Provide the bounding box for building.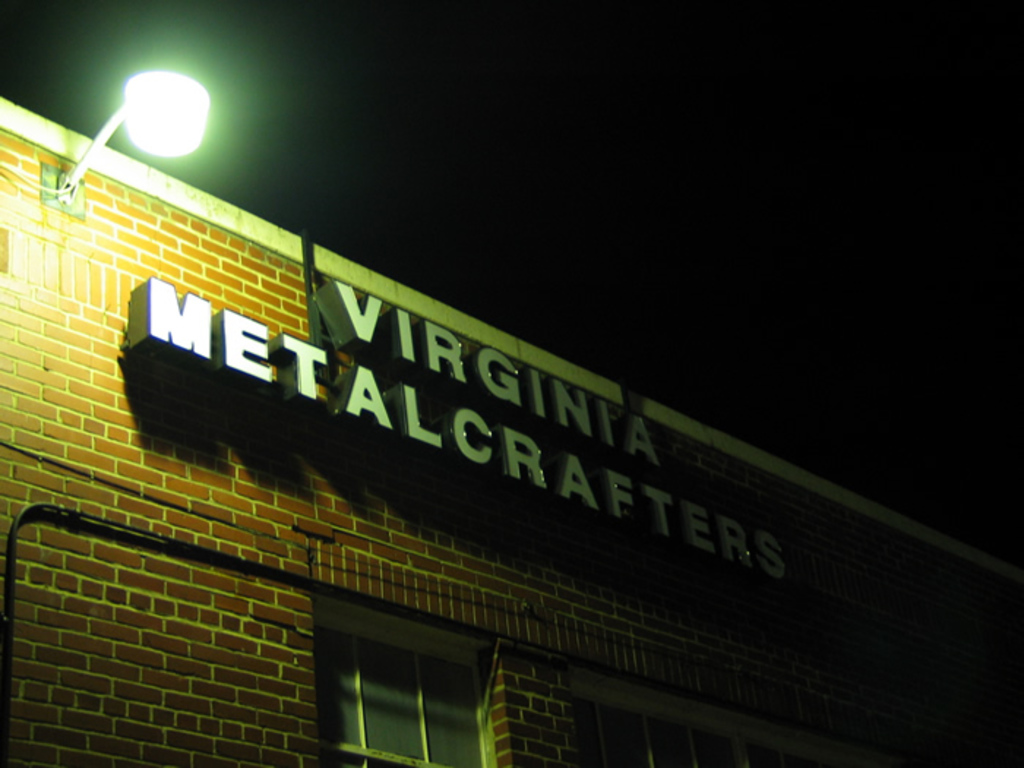
(x1=0, y1=95, x2=1023, y2=767).
